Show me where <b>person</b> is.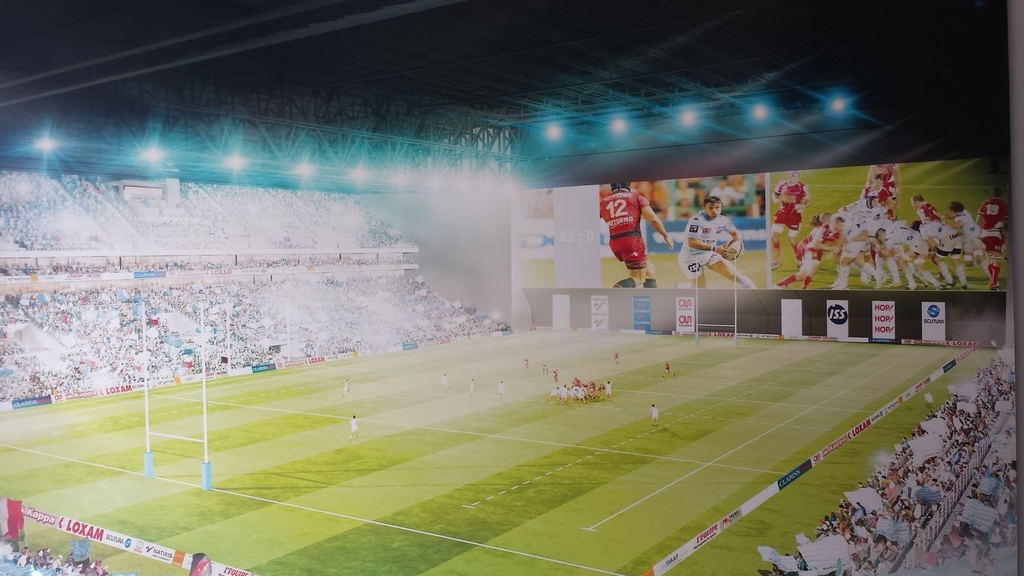
<b>person</b> is at (left=522, top=356, right=528, bottom=369).
